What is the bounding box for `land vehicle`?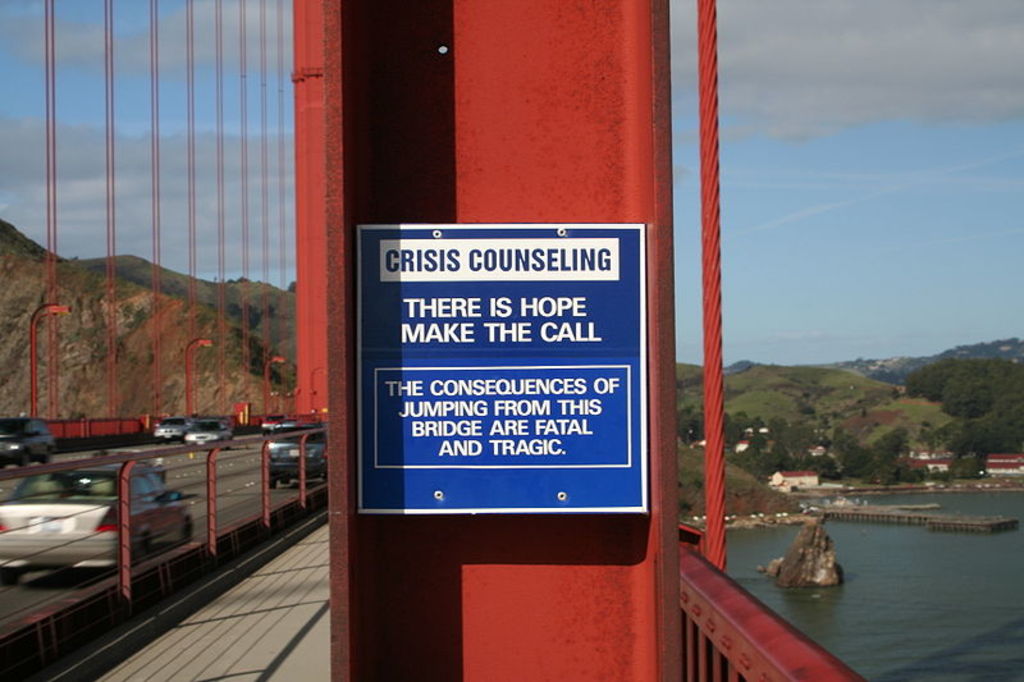
9:431:154:617.
